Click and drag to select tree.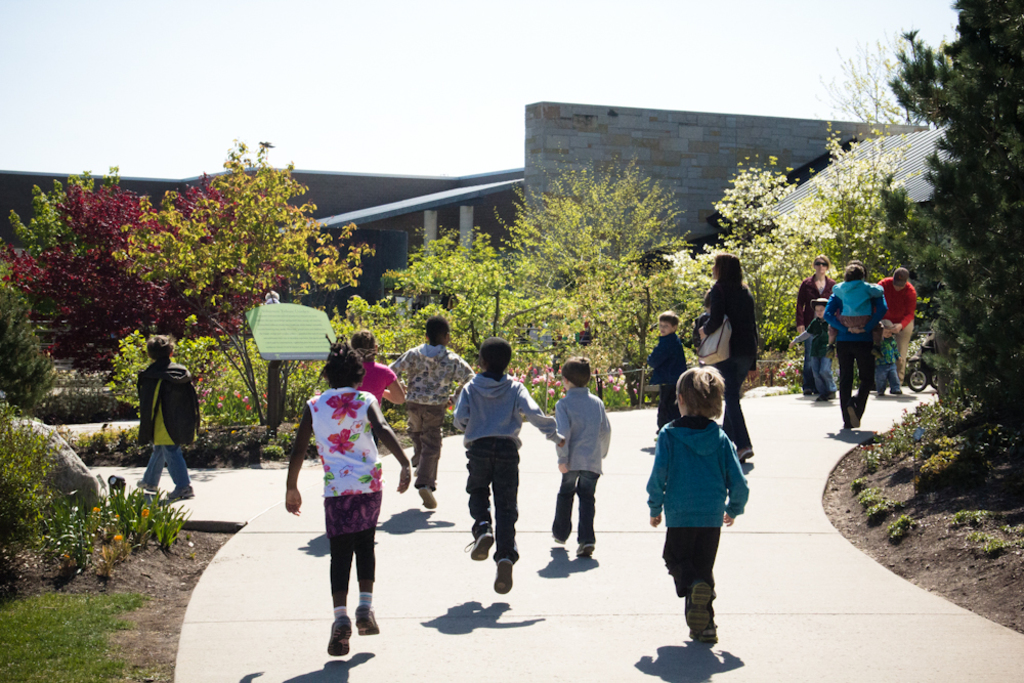
Selection: BBox(487, 152, 700, 402).
